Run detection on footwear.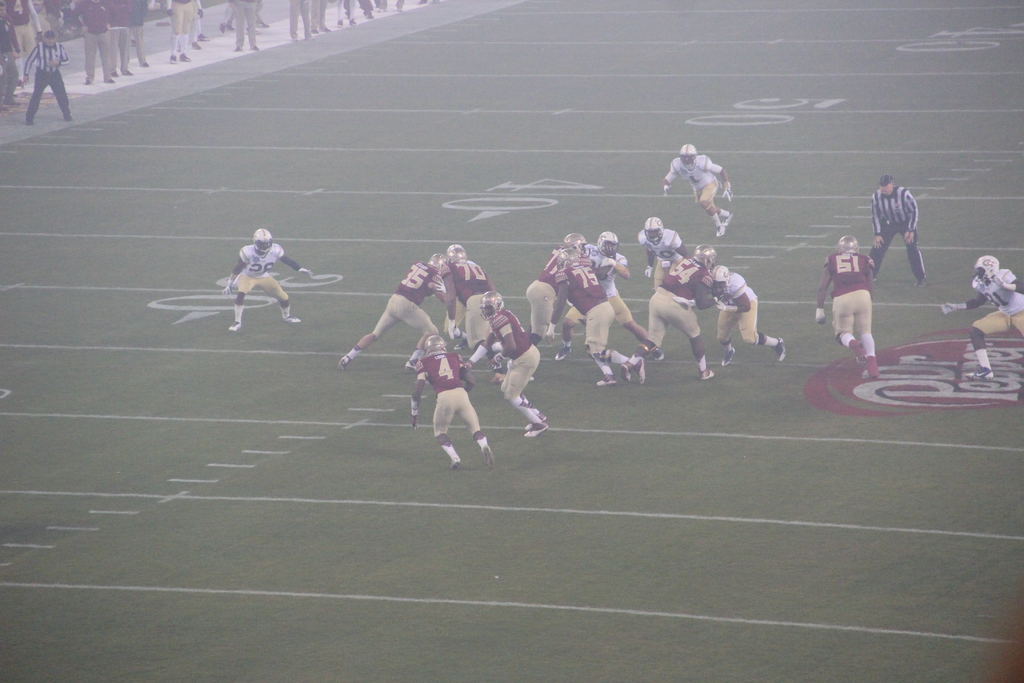
Result: box=[218, 25, 223, 37].
